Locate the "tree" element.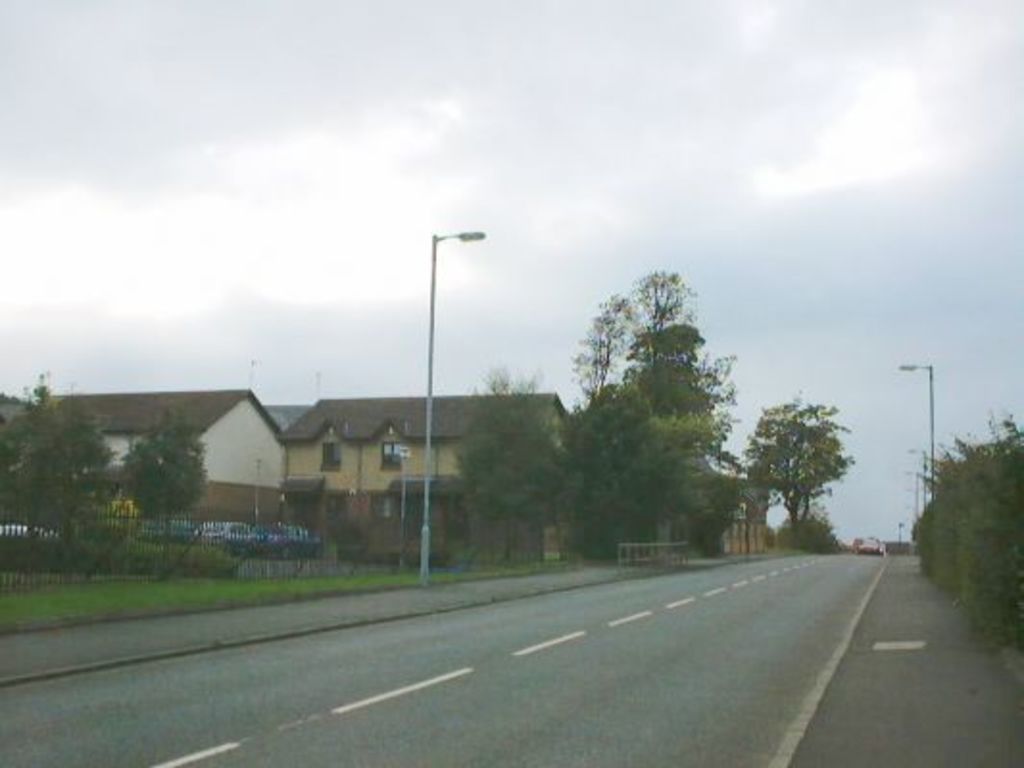
Element bbox: crop(459, 355, 584, 584).
